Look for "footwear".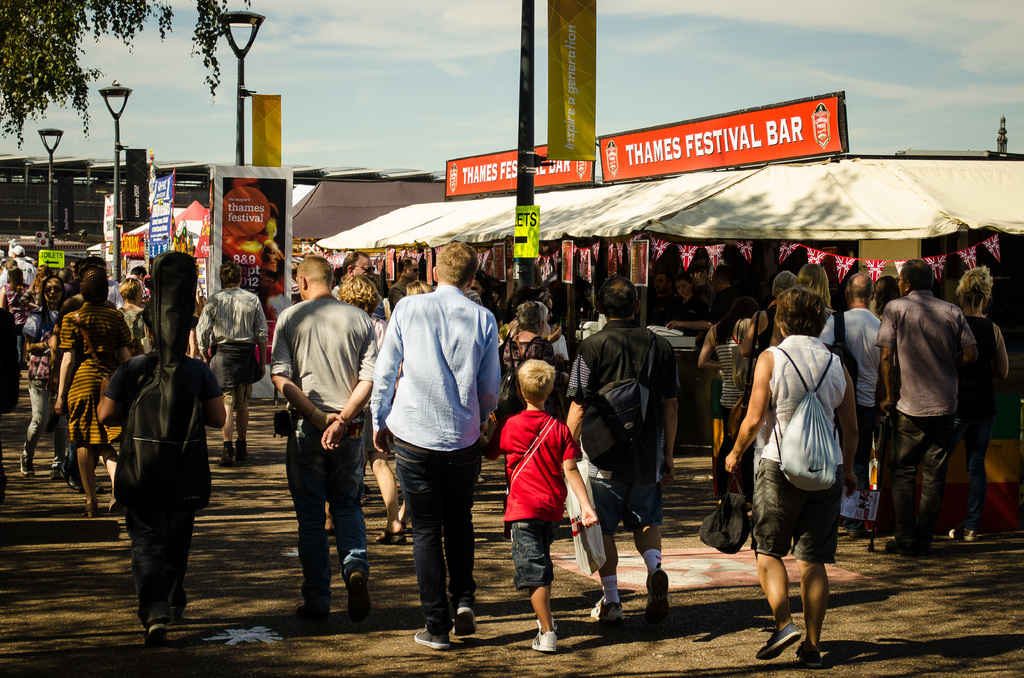
Found: select_region(644, 574, 670, 617).
